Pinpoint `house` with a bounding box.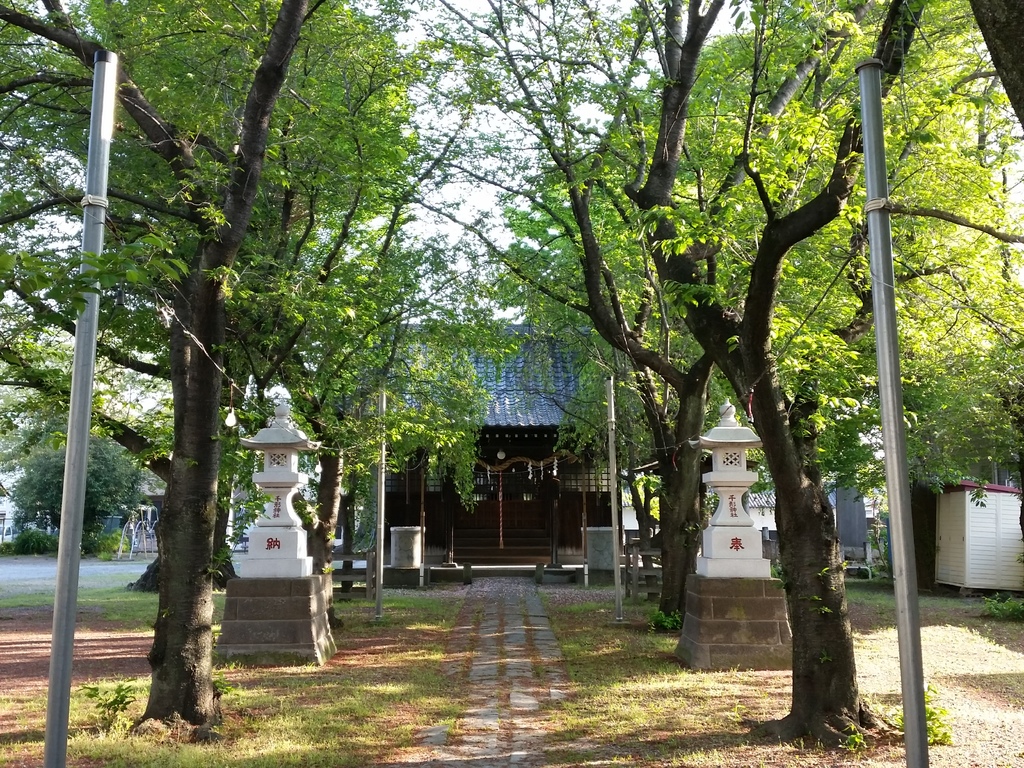
crop(376, 321, 621, 579).
